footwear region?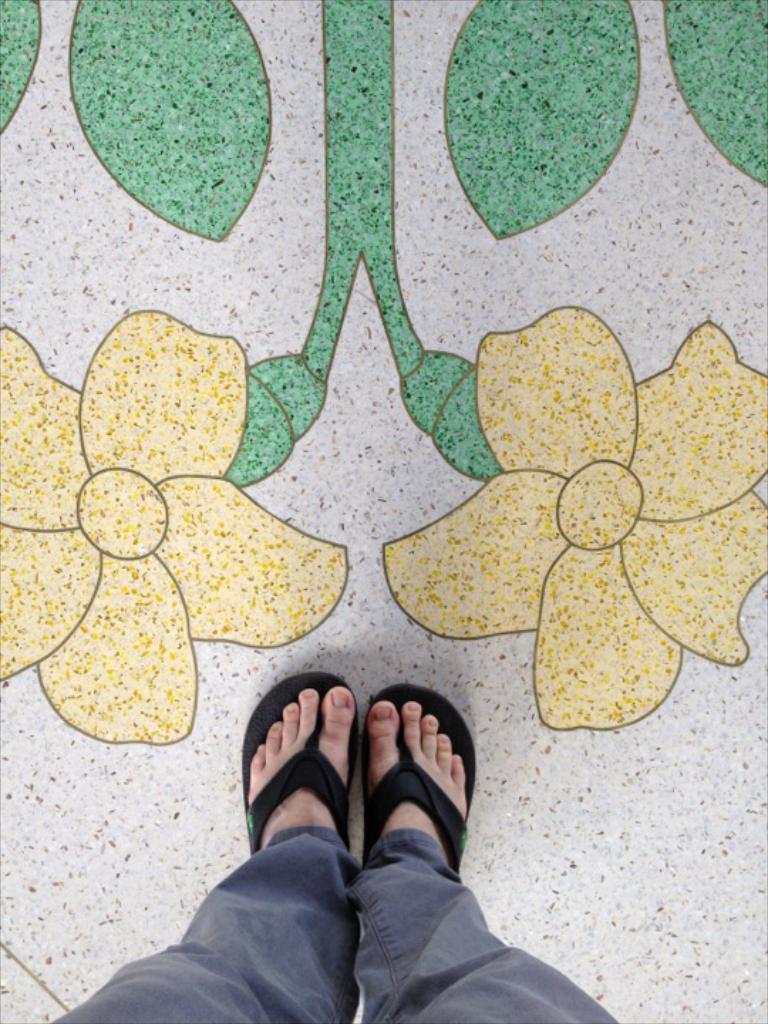
[250,664,366,870]
